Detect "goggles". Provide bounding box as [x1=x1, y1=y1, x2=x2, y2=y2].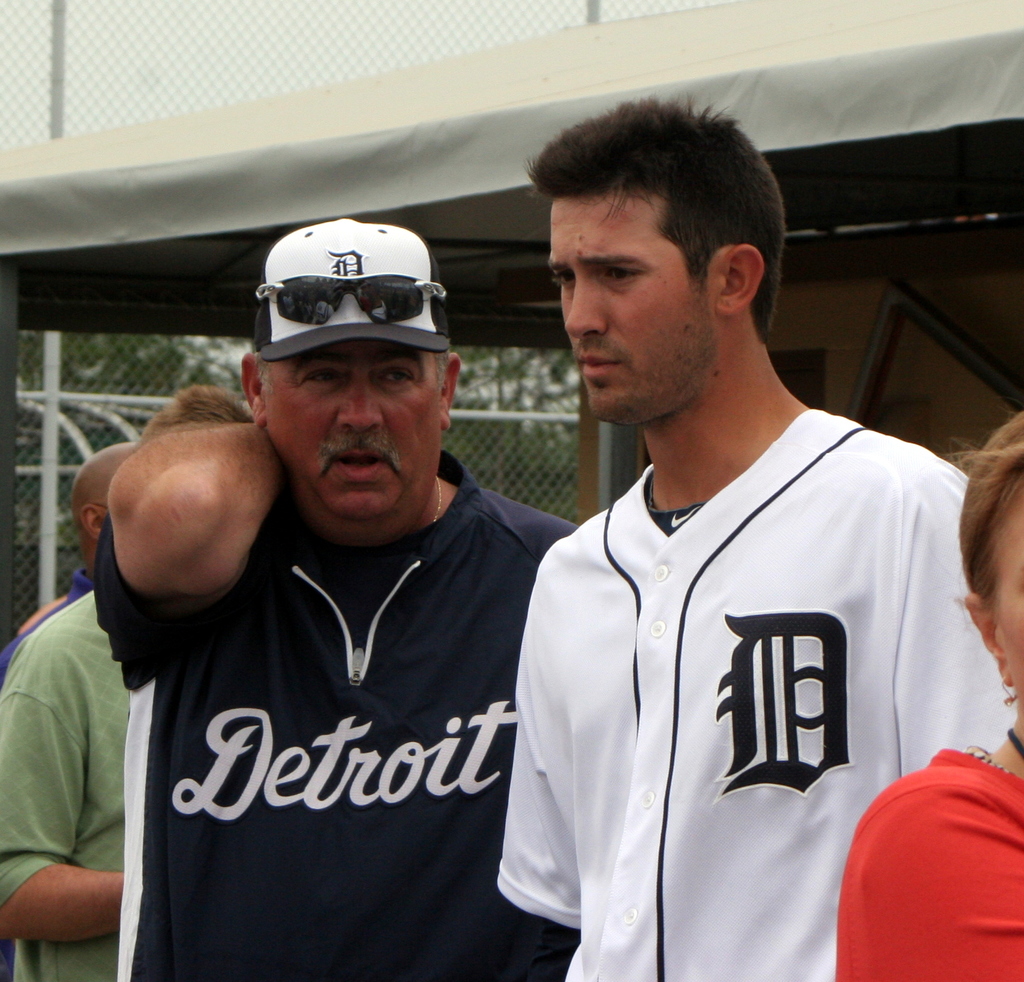
[x1=256, y1=261, x2=452, y2=326].
